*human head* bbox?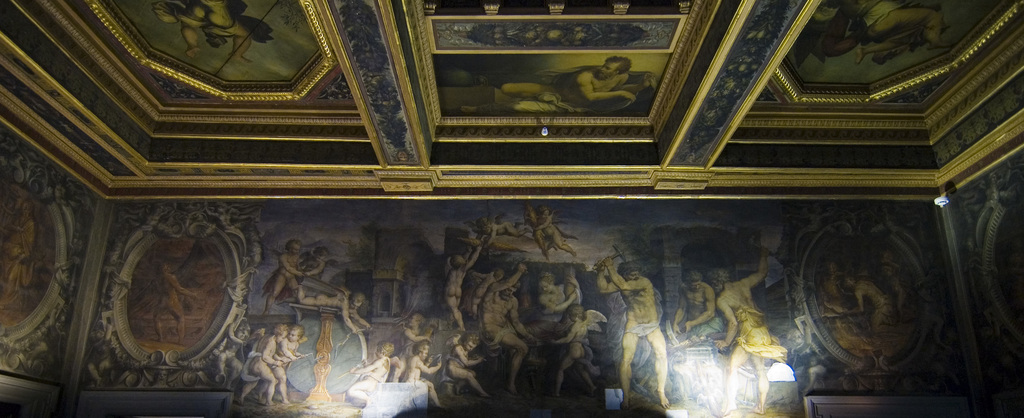
{"x1": 411, "y1": 315, "x2": 422, "y2": 328}
